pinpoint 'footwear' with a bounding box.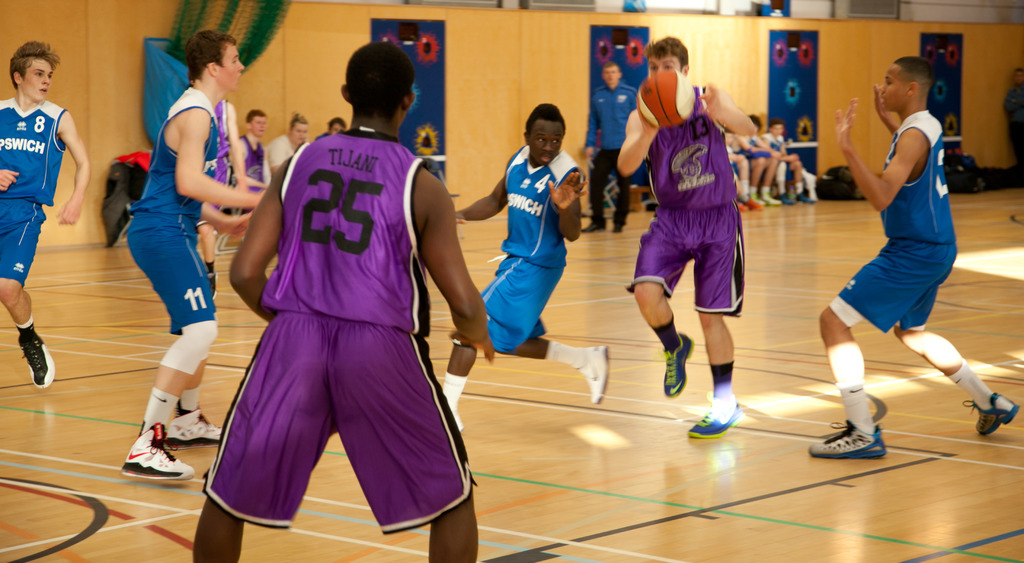
locate(809, 418, 886, 460).
